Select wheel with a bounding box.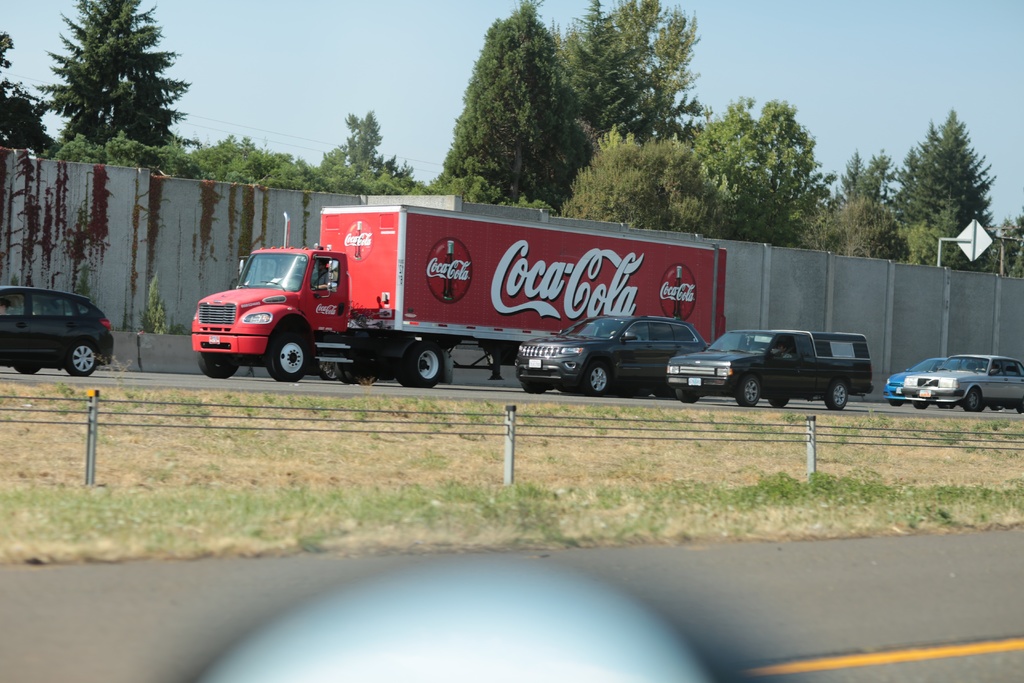
x1=964, y1=388, x2=982, y2=412.
